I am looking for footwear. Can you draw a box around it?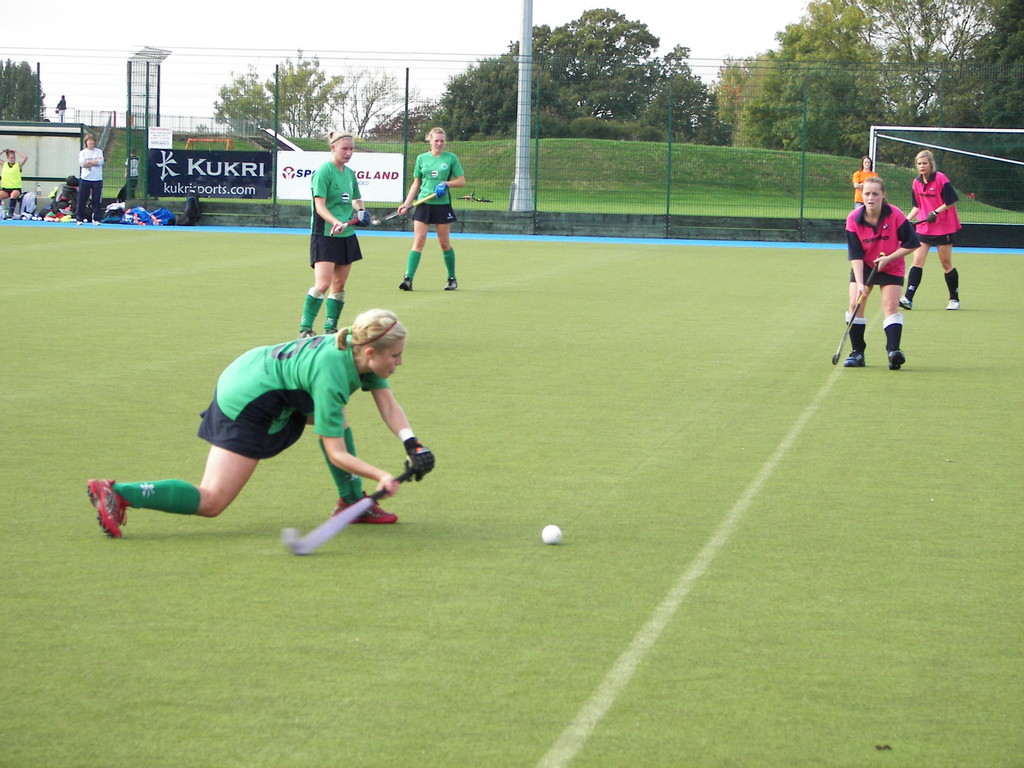
Sure, the bounding box is 944,294,964,311.
